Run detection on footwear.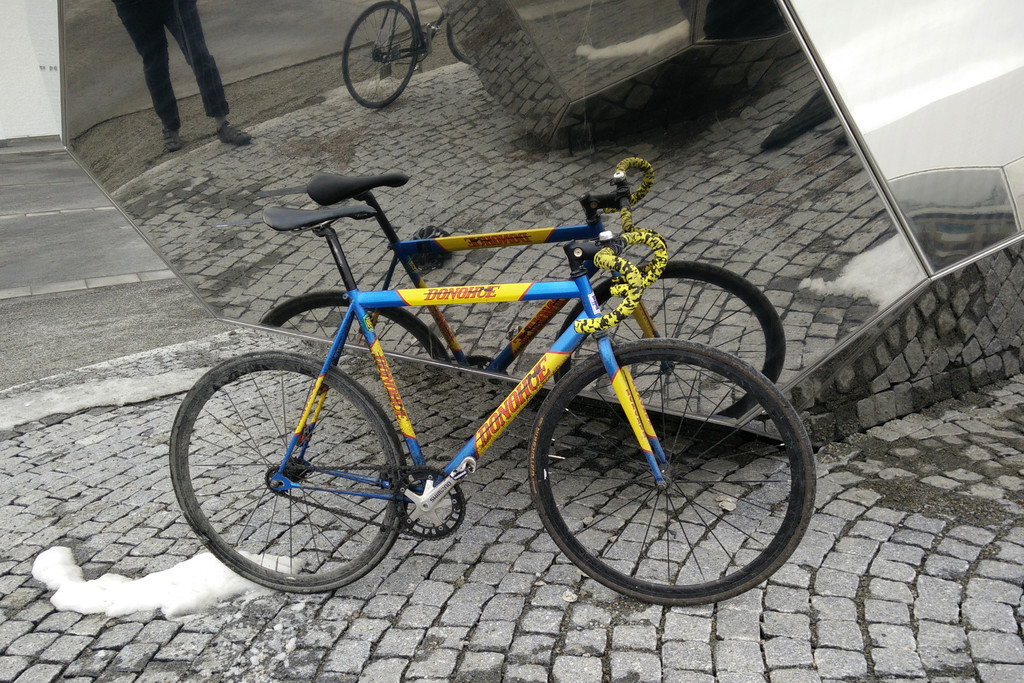
Result: x1=161 y1=128 x2=181 y2=152.
